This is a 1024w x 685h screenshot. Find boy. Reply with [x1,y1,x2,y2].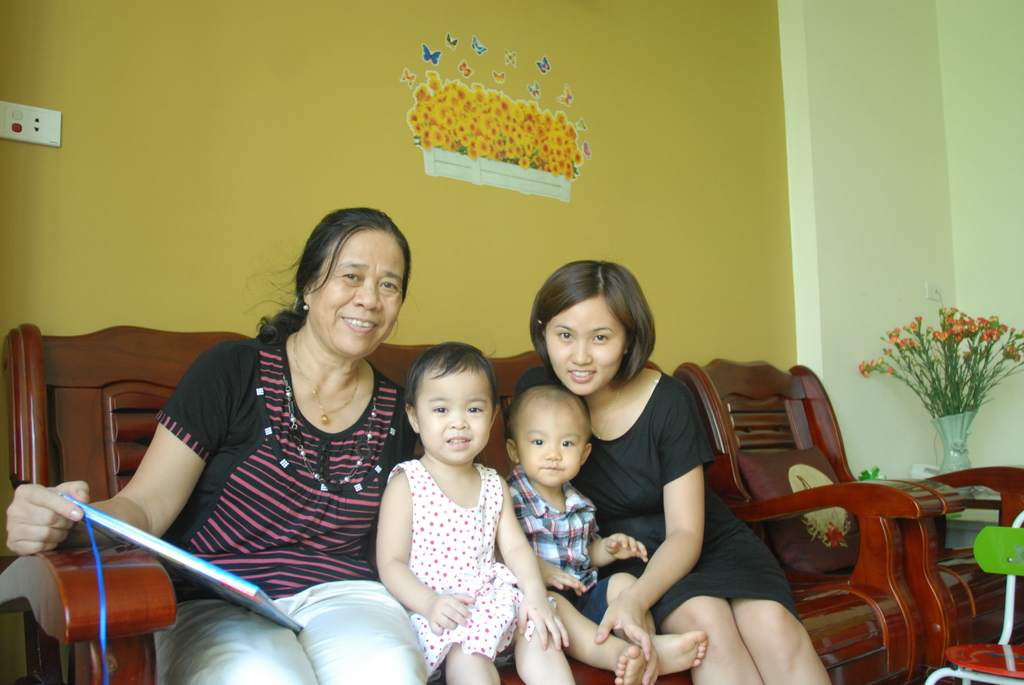
[492,383,708,684].
